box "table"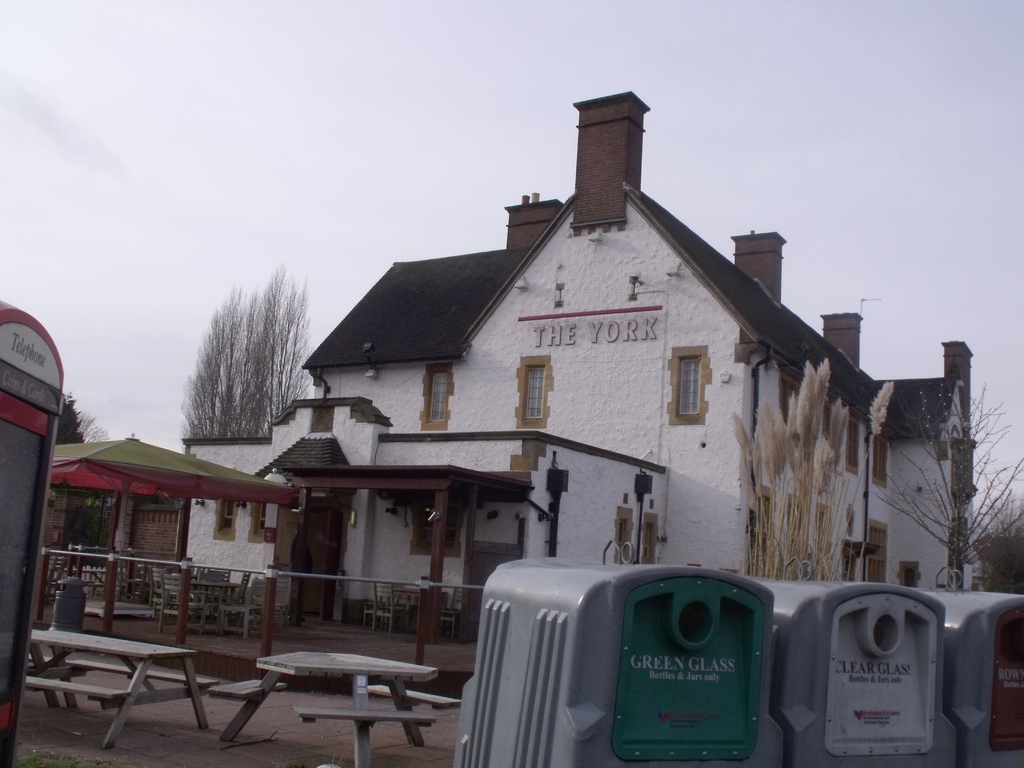
(left=221, top=654, right=445, bottom=767)
